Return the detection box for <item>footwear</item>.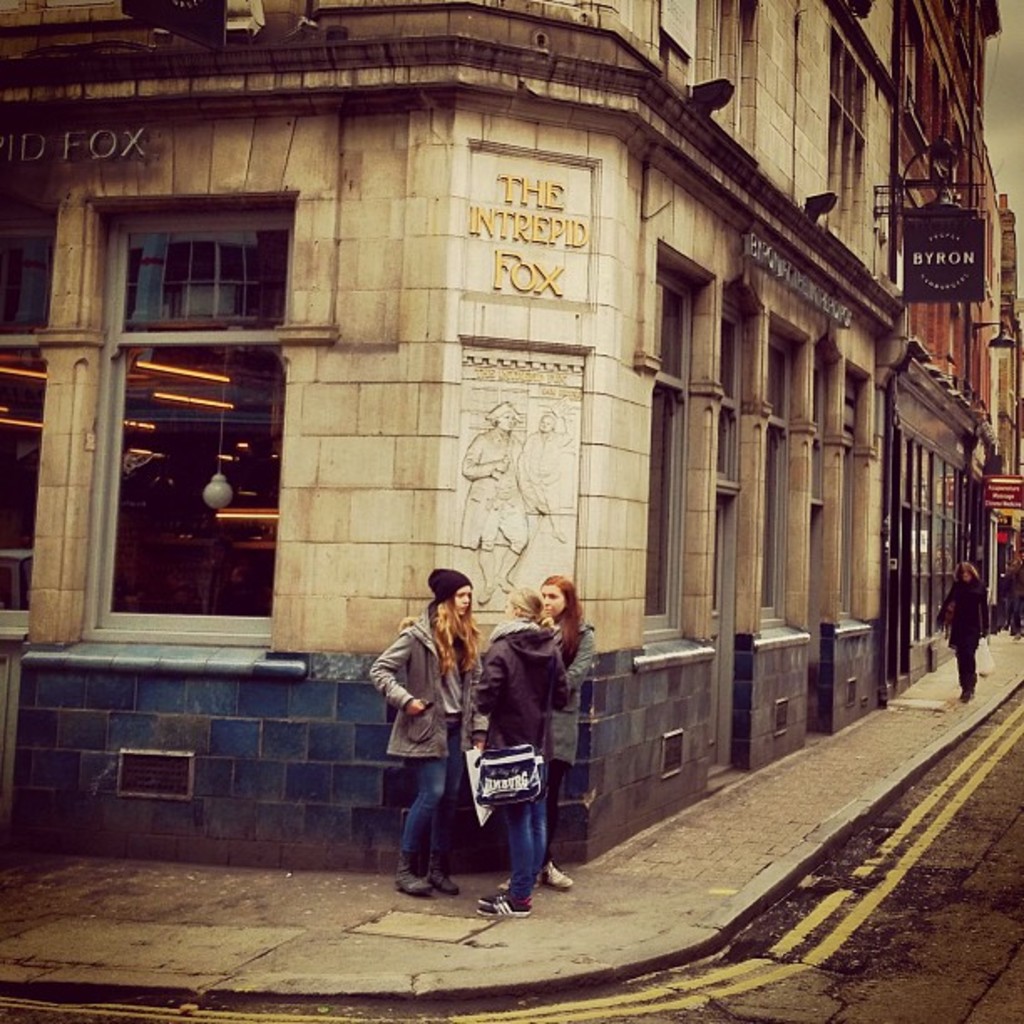
(left=474, top=890, right=510, bottom=907).
